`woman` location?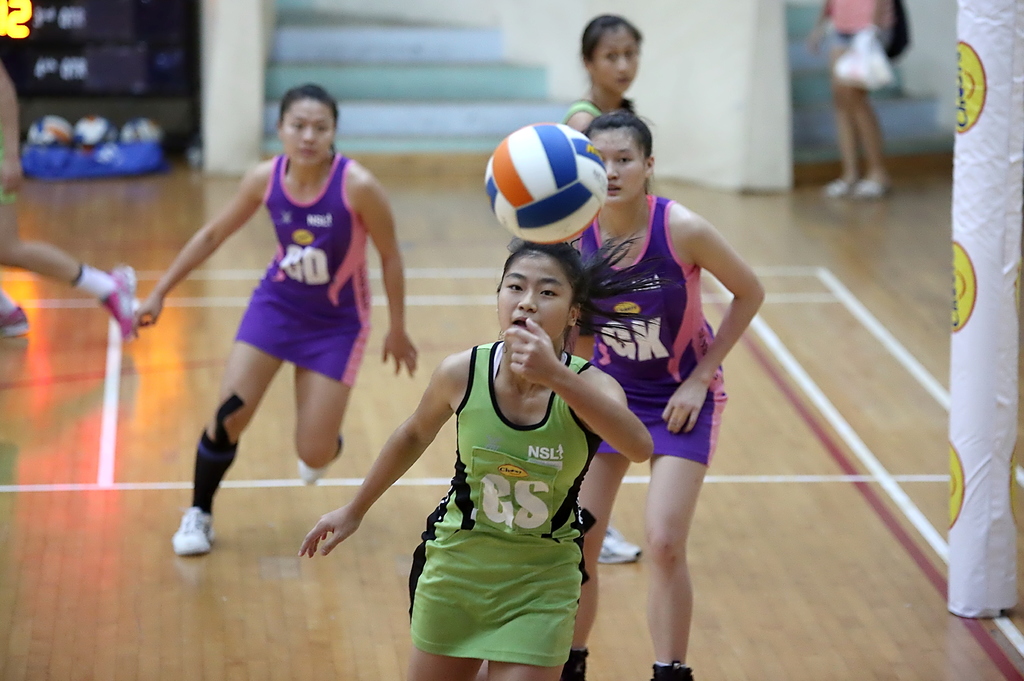
l=156, t=93, r=415, b=556
